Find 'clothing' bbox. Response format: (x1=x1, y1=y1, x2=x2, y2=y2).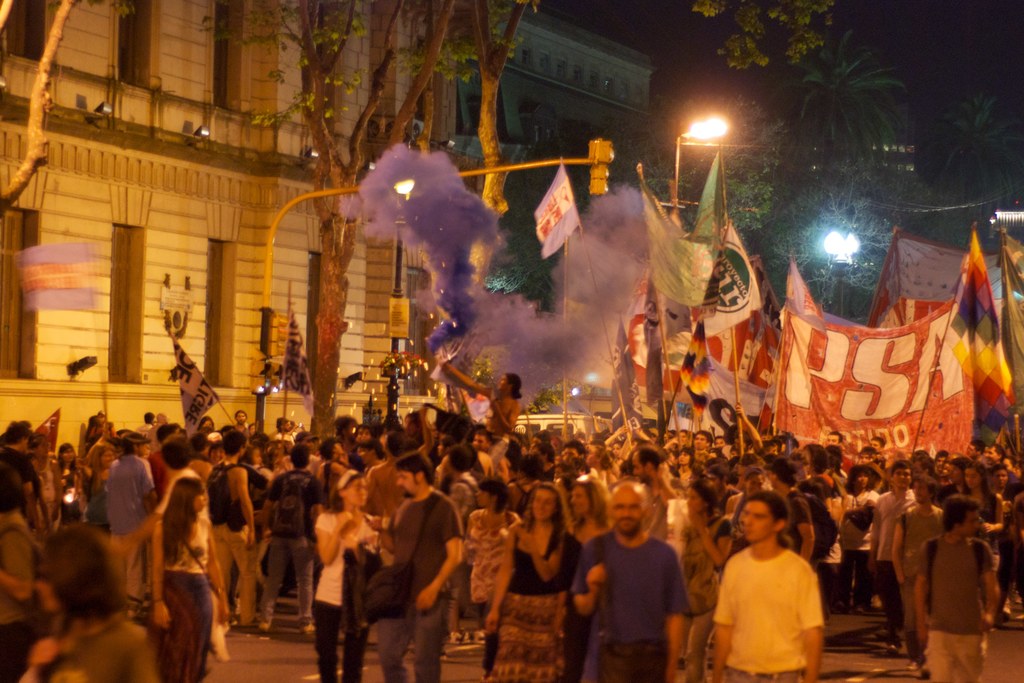
(x1=671, y1=518, x2=738, y2=616).
